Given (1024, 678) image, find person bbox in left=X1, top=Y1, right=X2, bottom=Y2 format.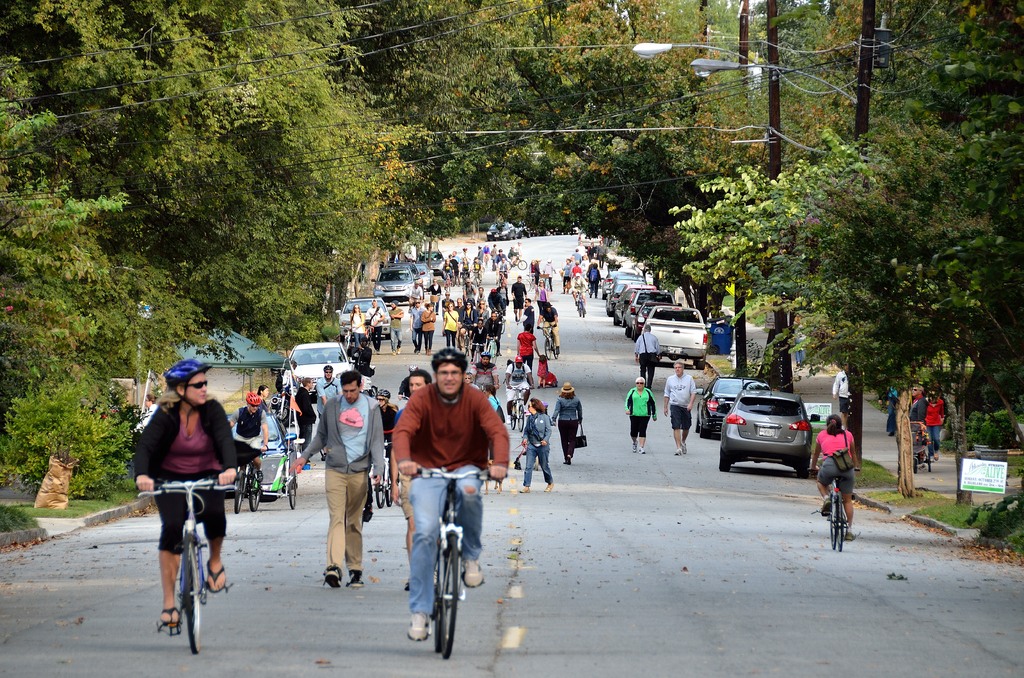
left=468, top=256, right=484, bottom=281.
